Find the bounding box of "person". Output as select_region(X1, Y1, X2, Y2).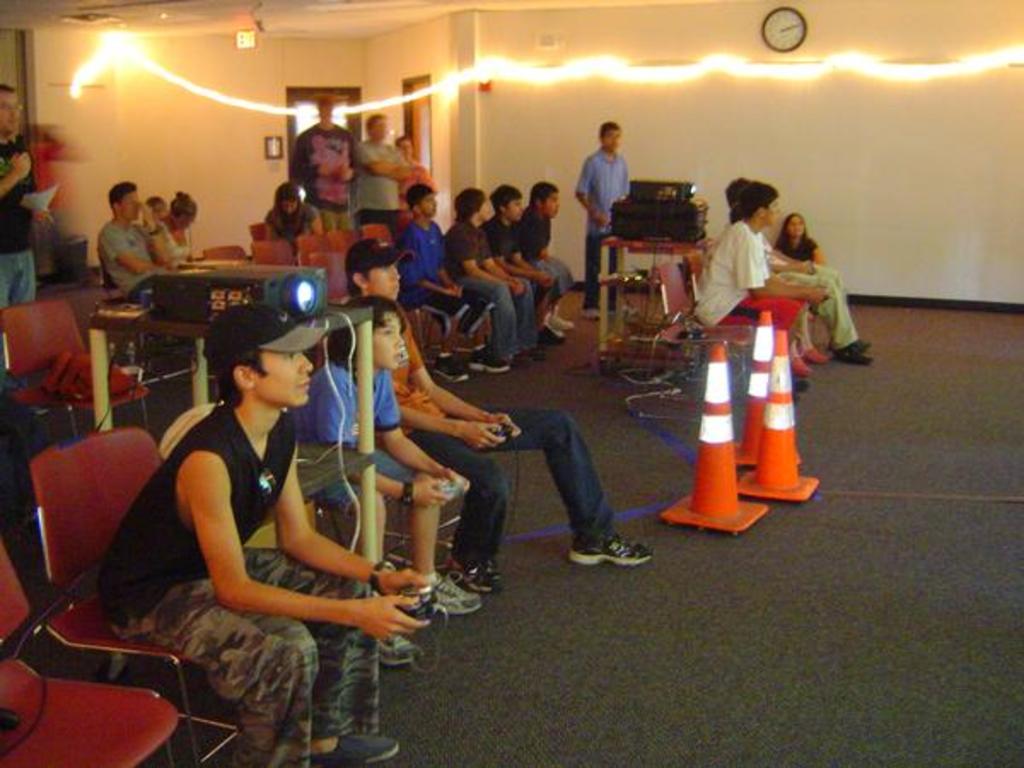
select_region(265, 179, 326, 244).
